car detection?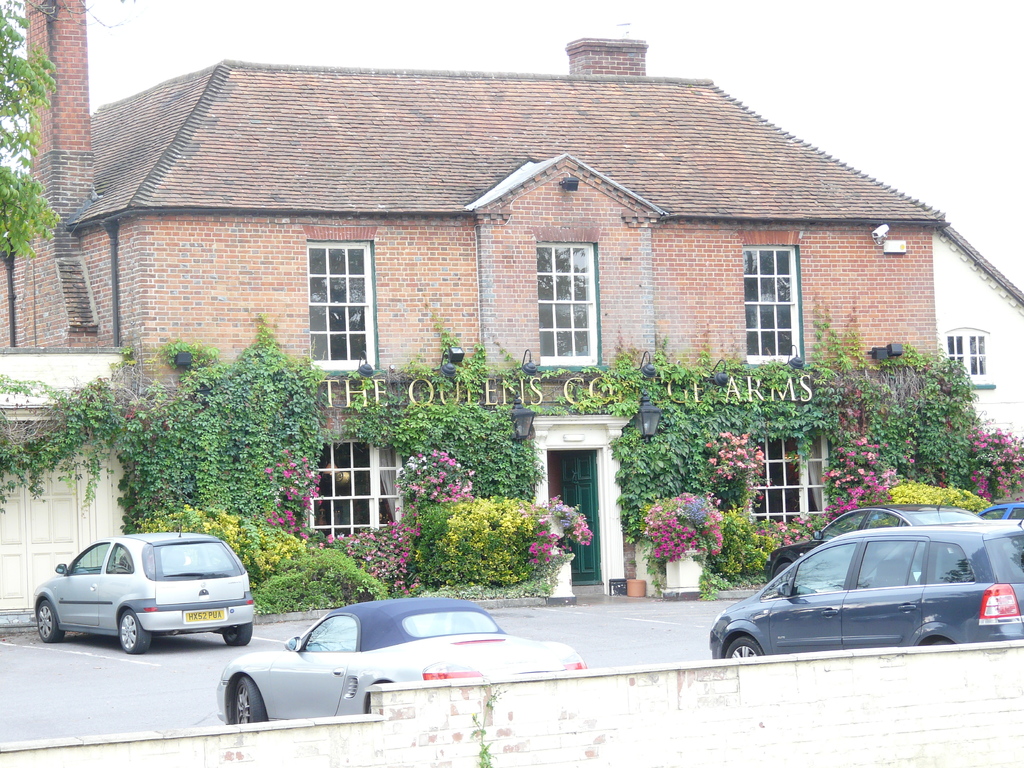
<region>33, 531, 262, 650</region>
